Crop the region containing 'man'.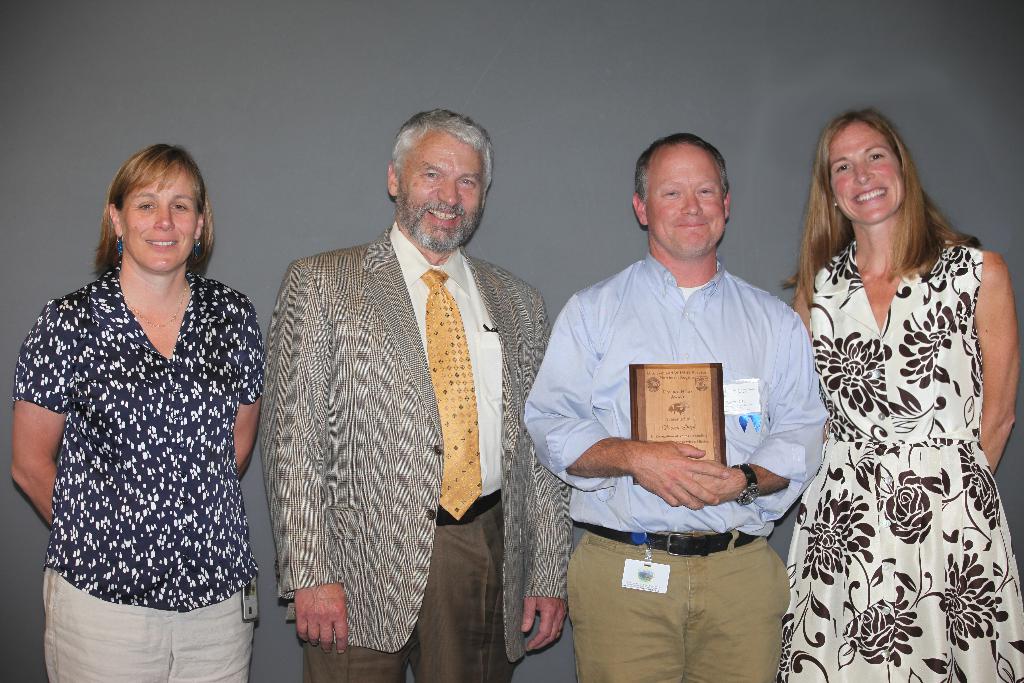
Crop region: bbox=(245, 81, 547, 682).
